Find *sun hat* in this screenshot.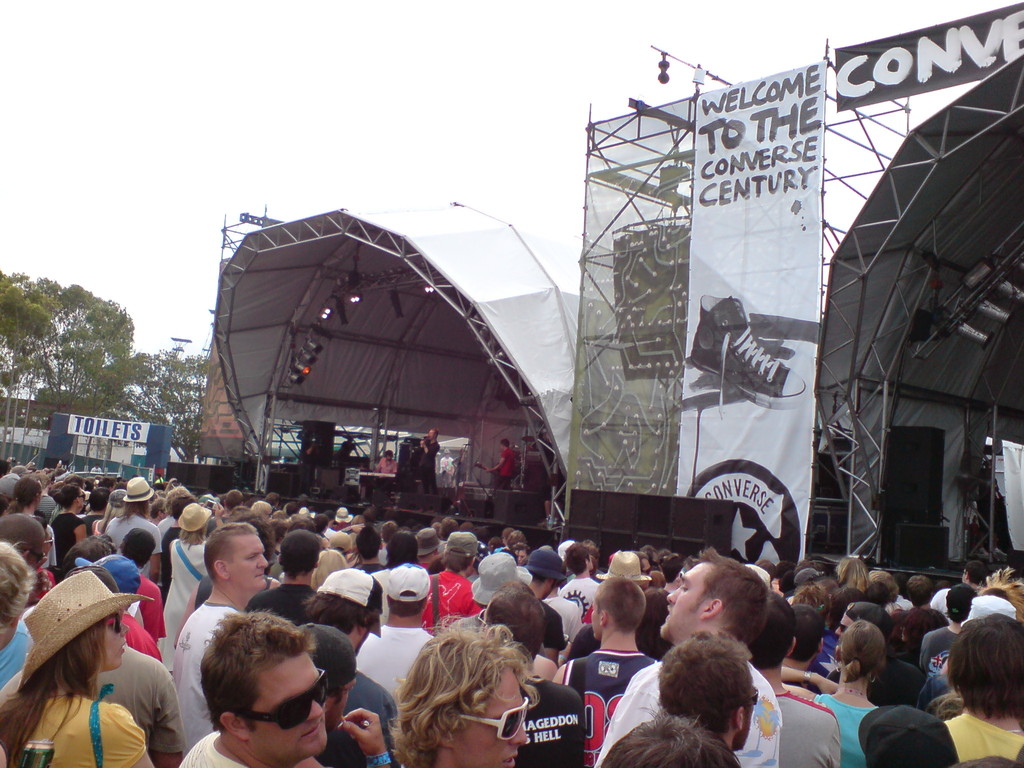
The bounding box for *sun hat* is x1=794, y1=569, x2=825, y2=590.
